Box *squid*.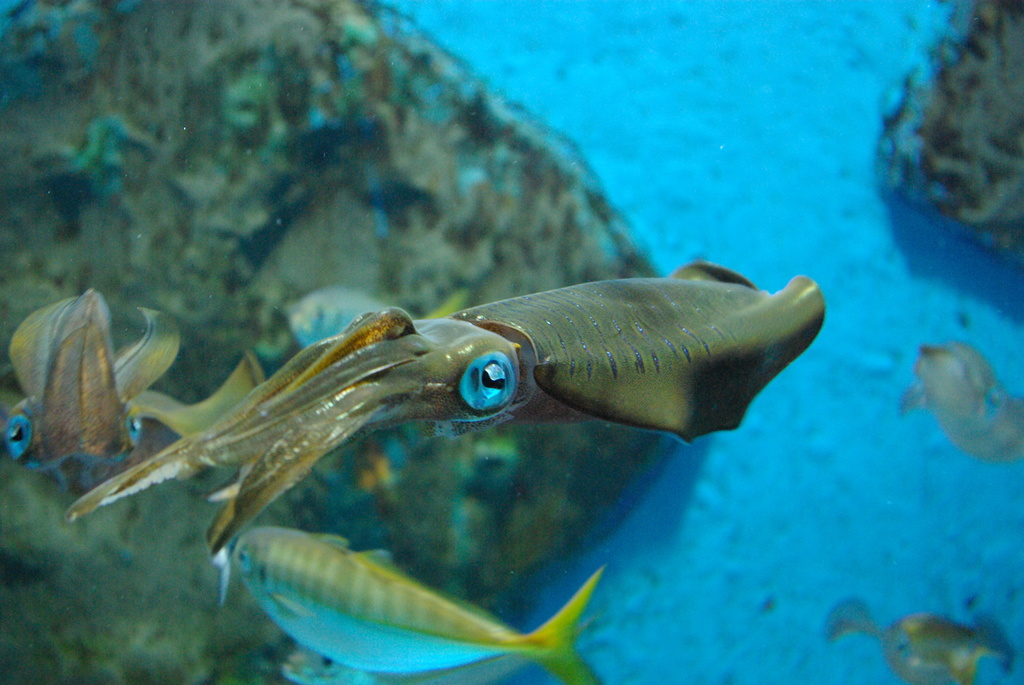
BBox(4, 290, 268, 491).
